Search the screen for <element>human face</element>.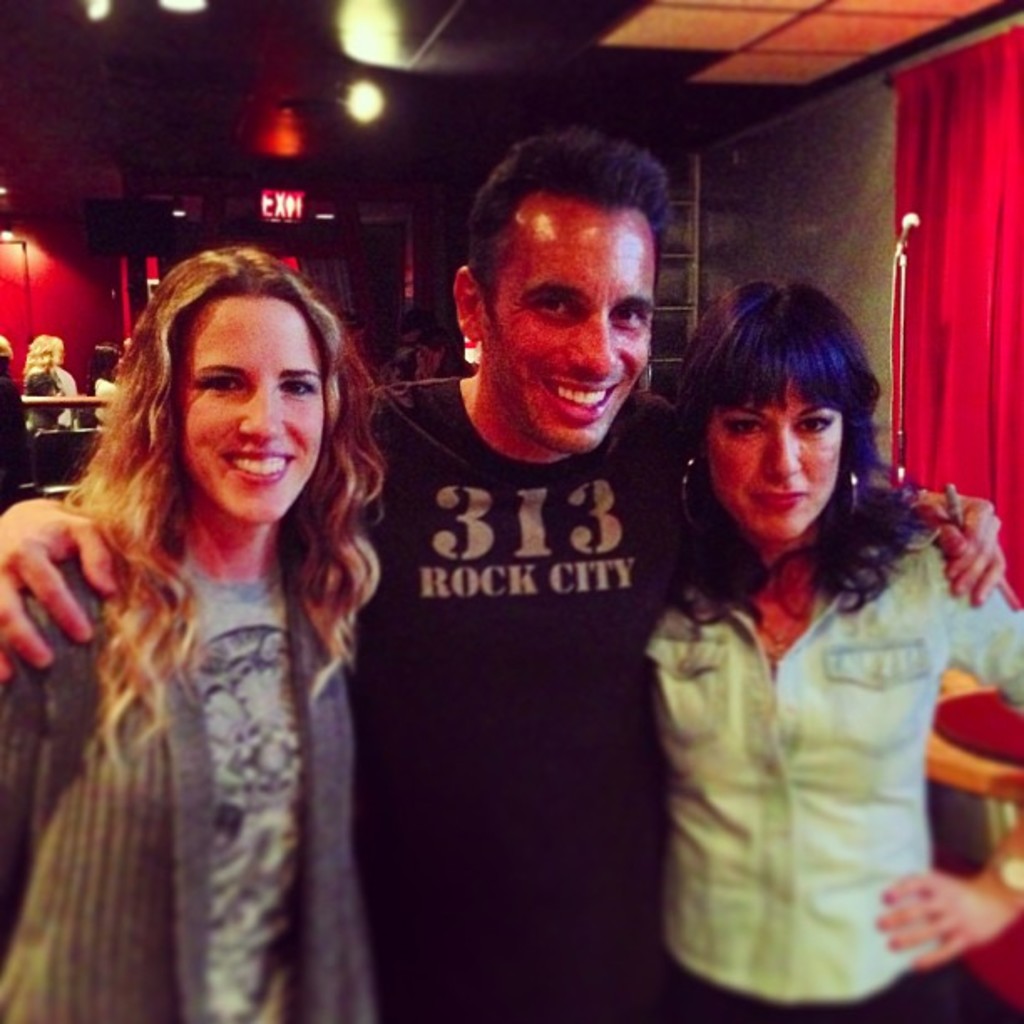
Found at x1=487 y1=204 x2=659 y2=462.
